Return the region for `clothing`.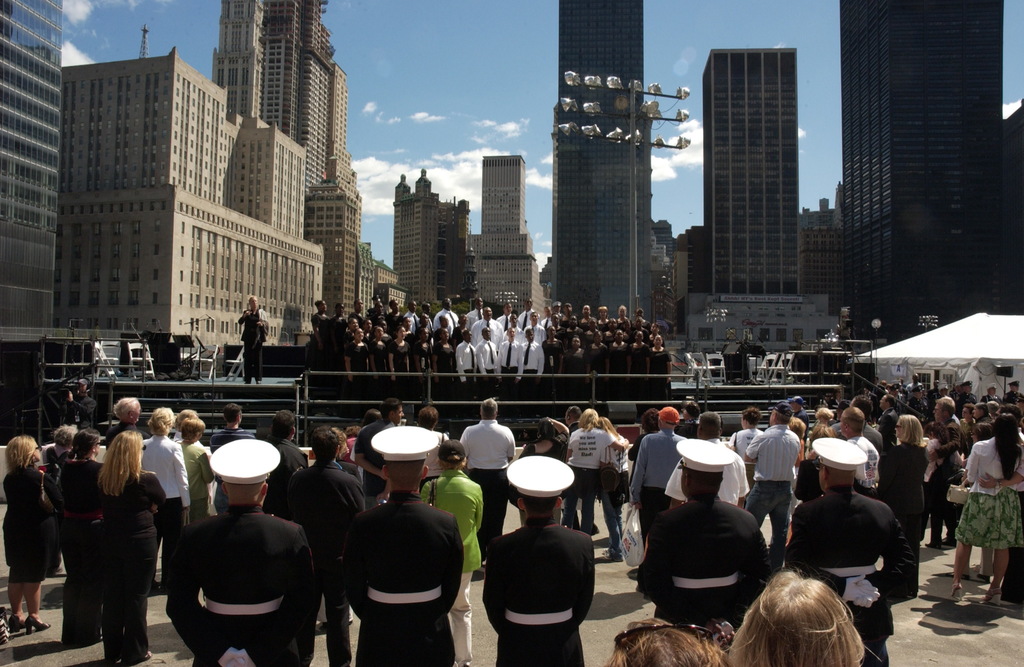
BBox(345, 483, 469, 666).
